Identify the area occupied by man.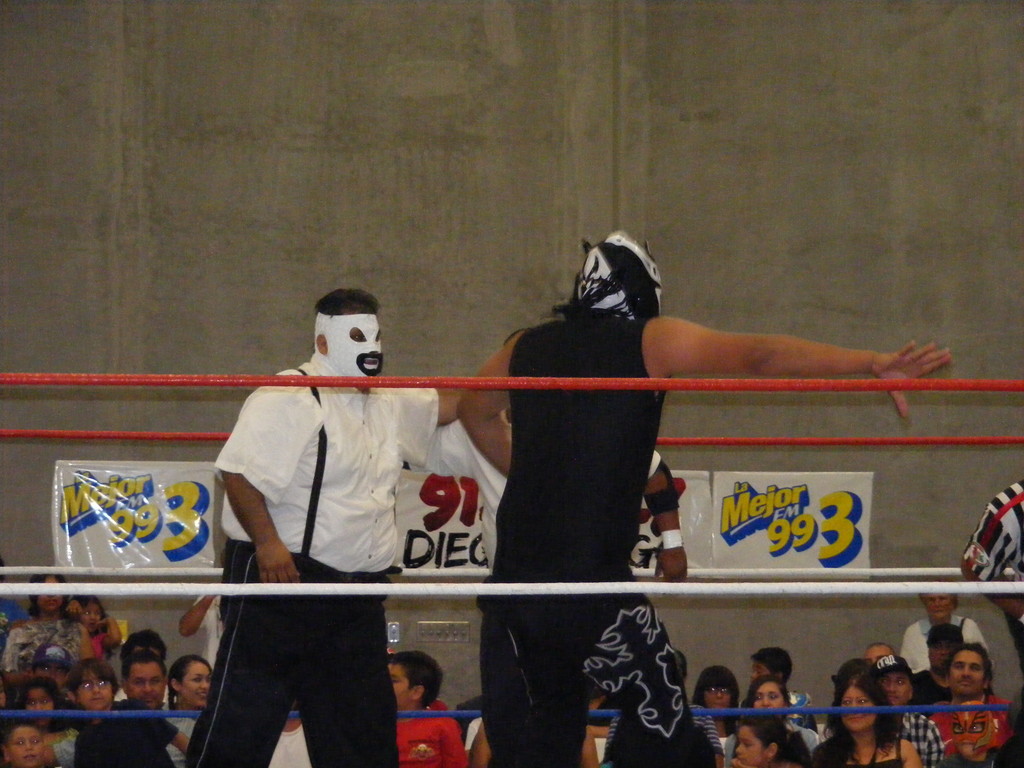
Area: 175, 579, 227, 666.
